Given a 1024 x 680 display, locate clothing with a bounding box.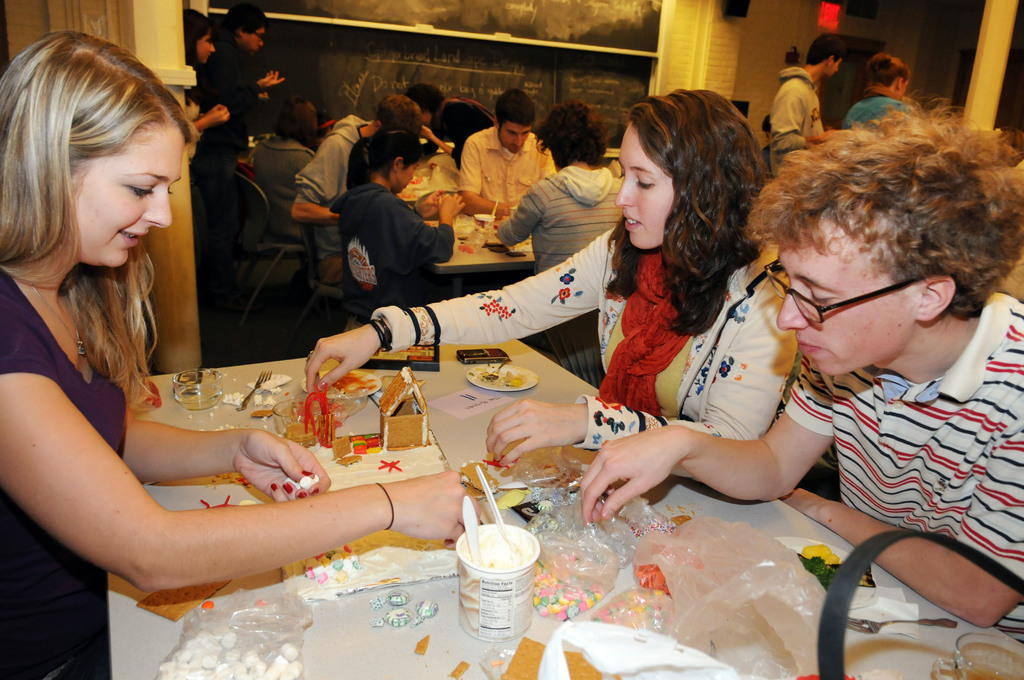
Located: rect(495, 156, 626, 289).
